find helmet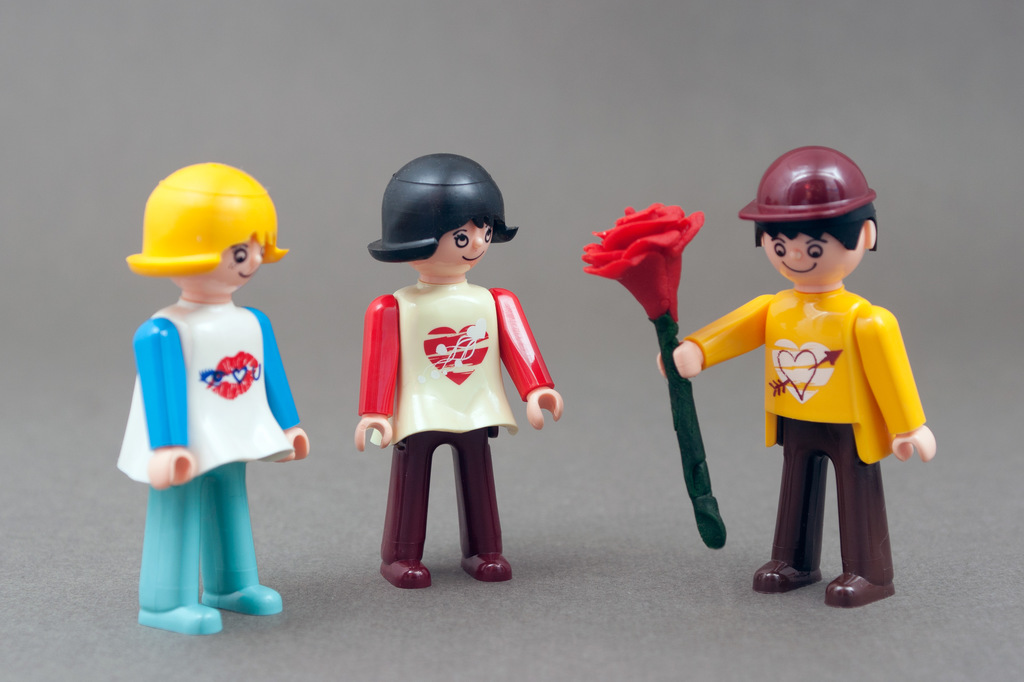
locate(122, 164, 289, 274)
